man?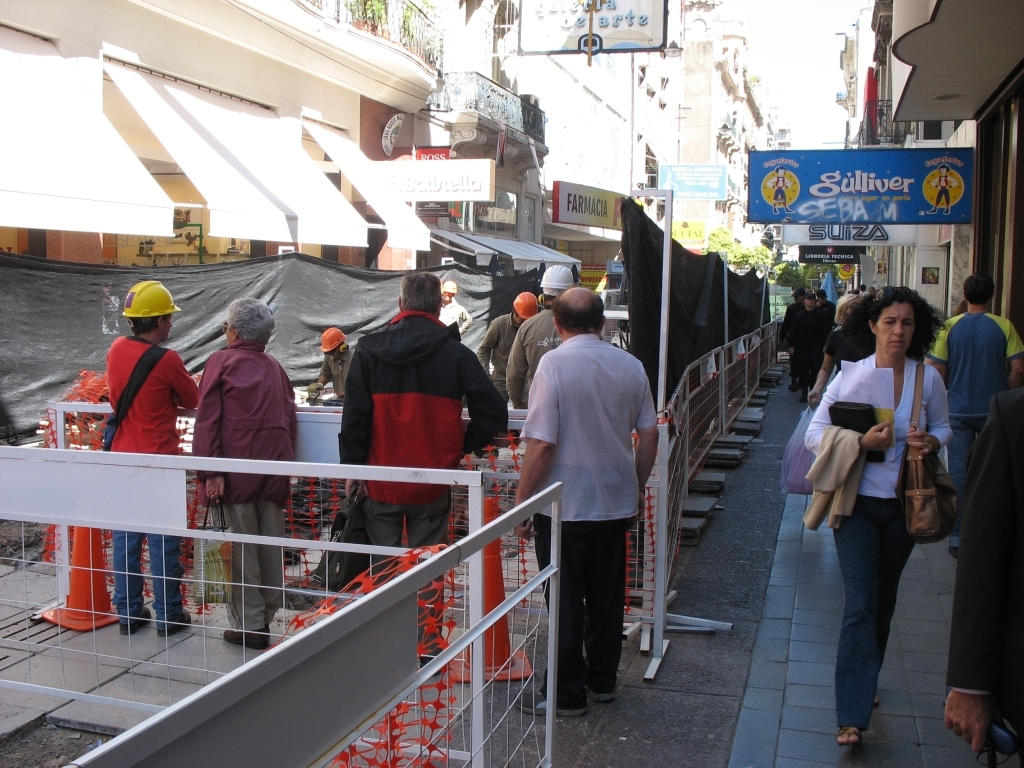
(930,274,1023,554)
